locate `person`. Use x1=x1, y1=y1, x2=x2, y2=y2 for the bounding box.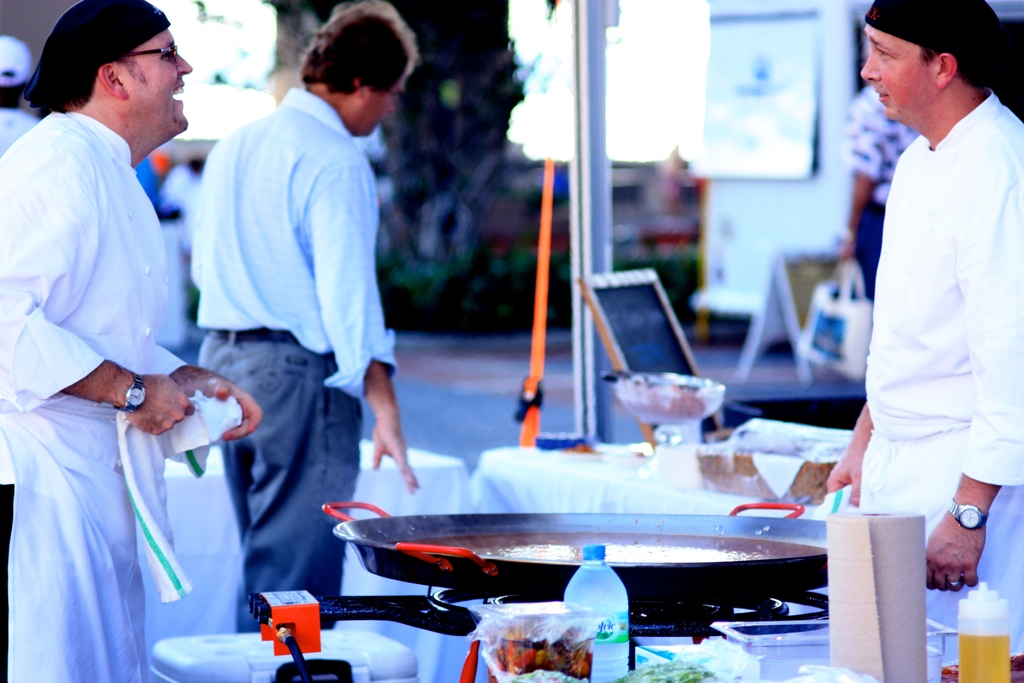
x1=843, y1=0, x2=1020, y2=604.
